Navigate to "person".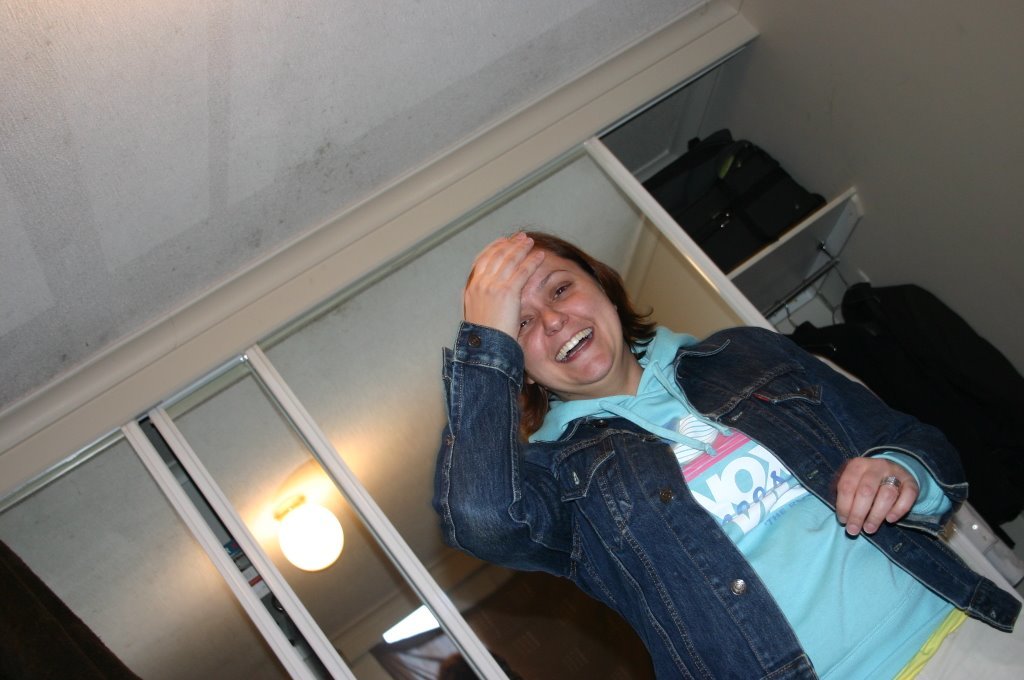
Navigation target: box(427, 227, 1023, 679).
